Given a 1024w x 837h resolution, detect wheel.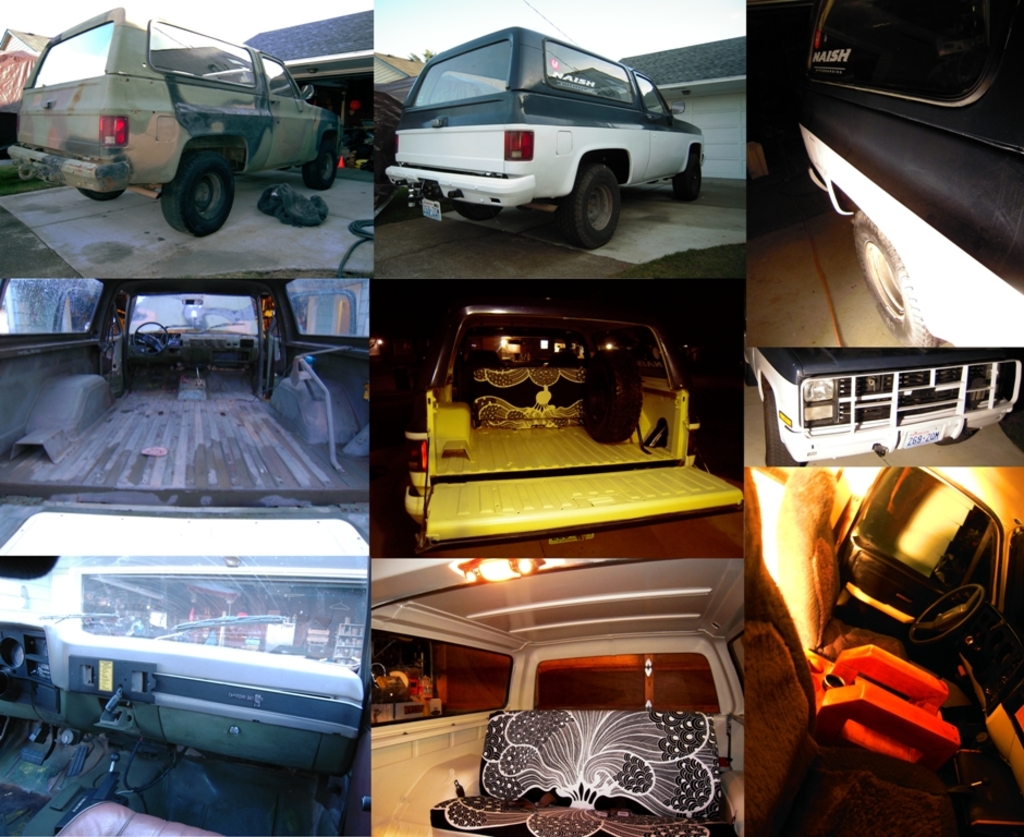
[75, 190, 125, 202].
